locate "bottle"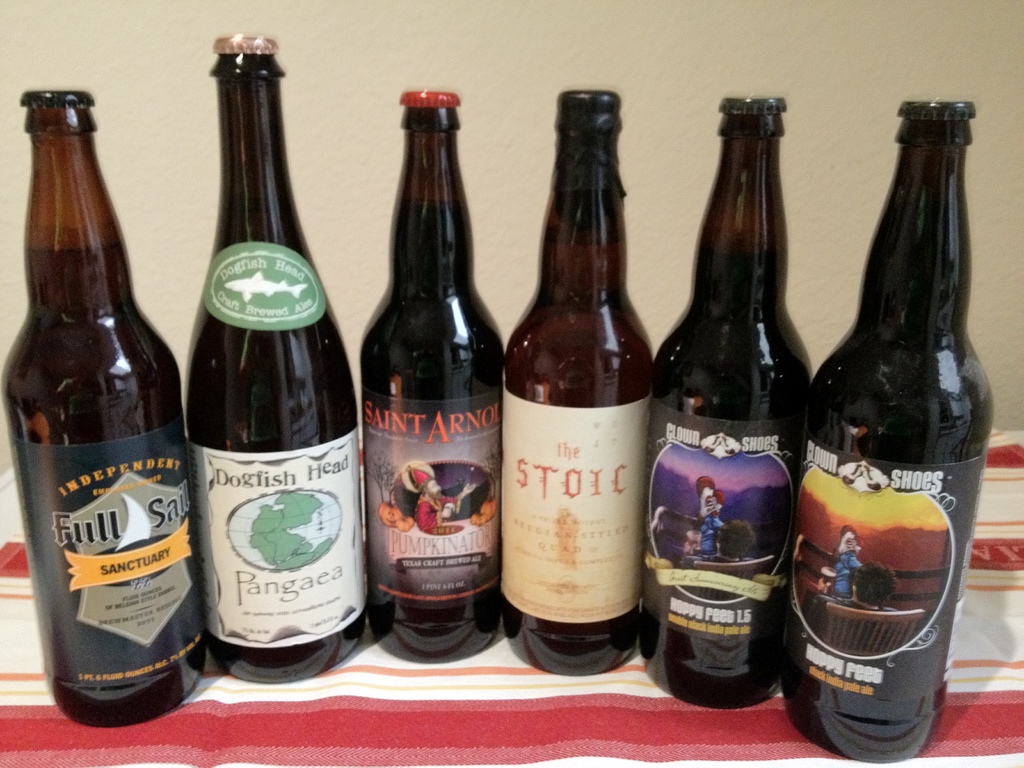
<region>172, 31, 373, 683</region>
